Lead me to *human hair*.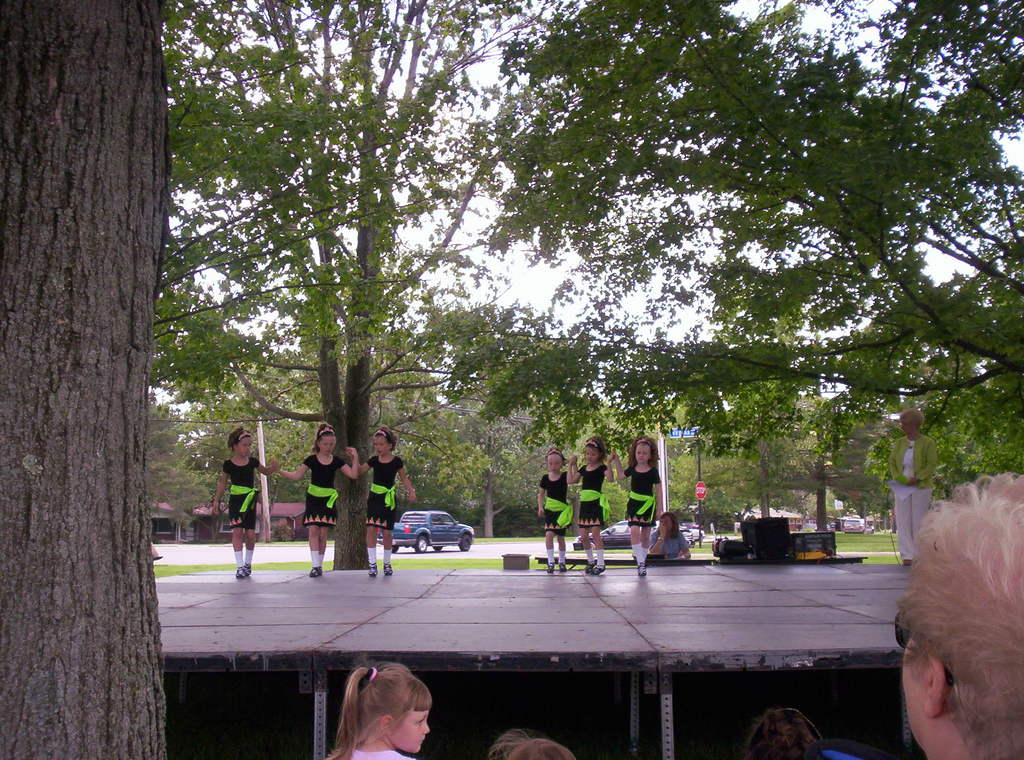
Lead to (377, 427, 401, 451).
